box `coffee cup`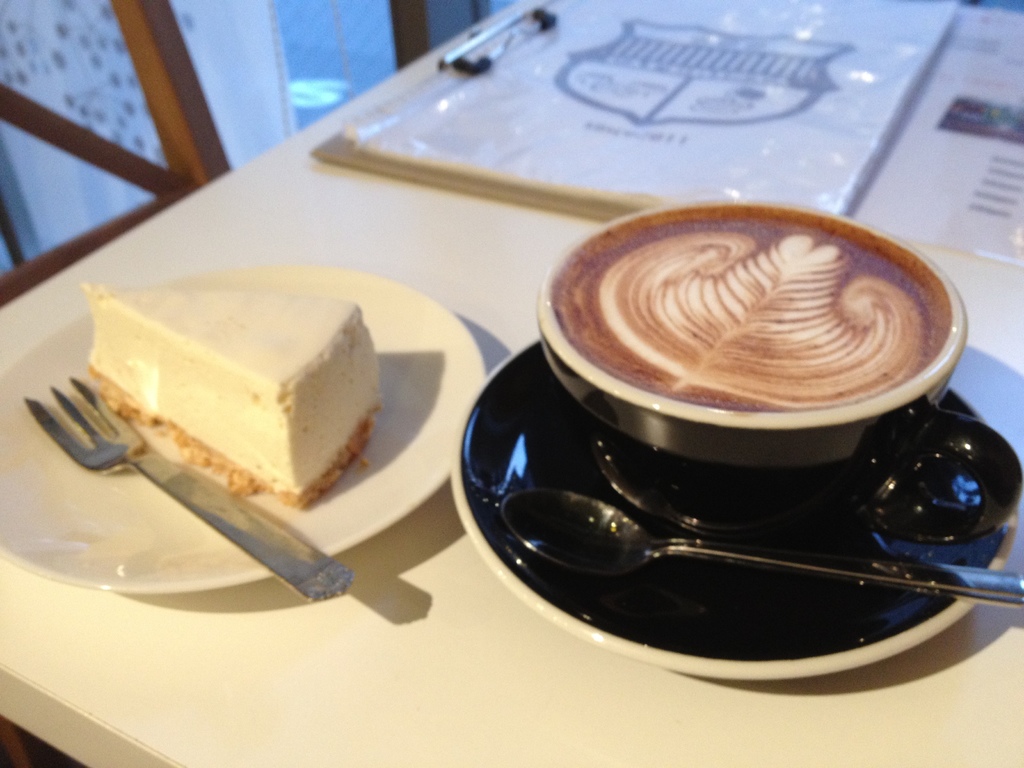
[x1=534, y1=197, x2=1023, y2=549]
